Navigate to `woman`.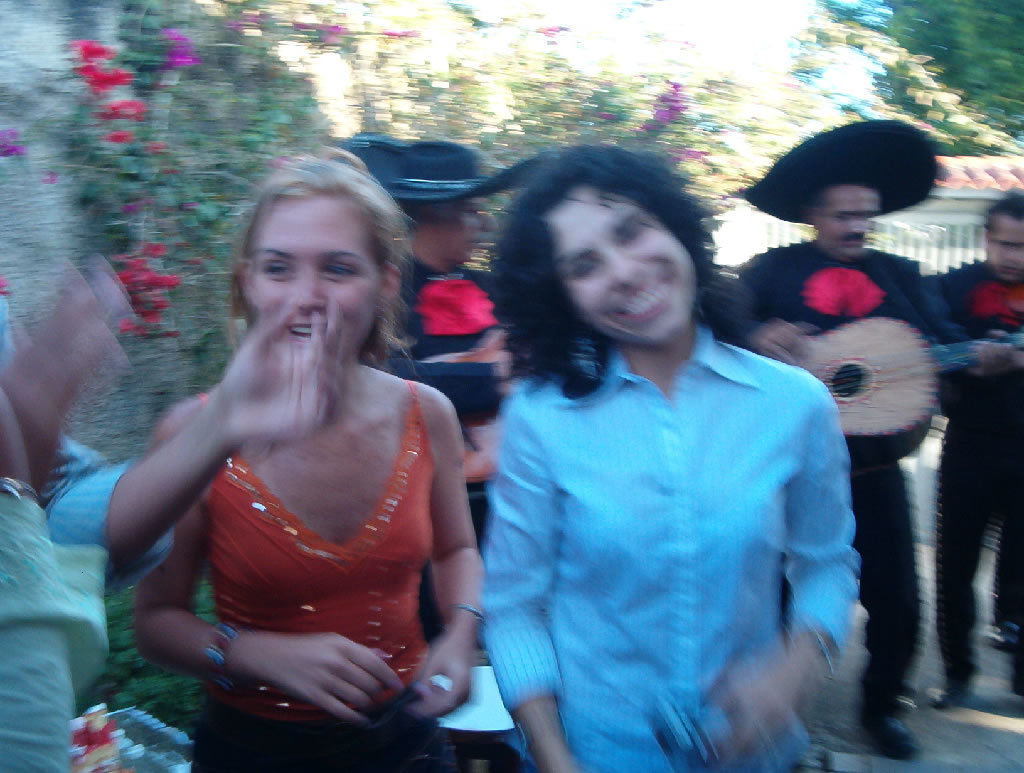
Navigation target: x1=129 y1=138 x2=479 y2=772.
